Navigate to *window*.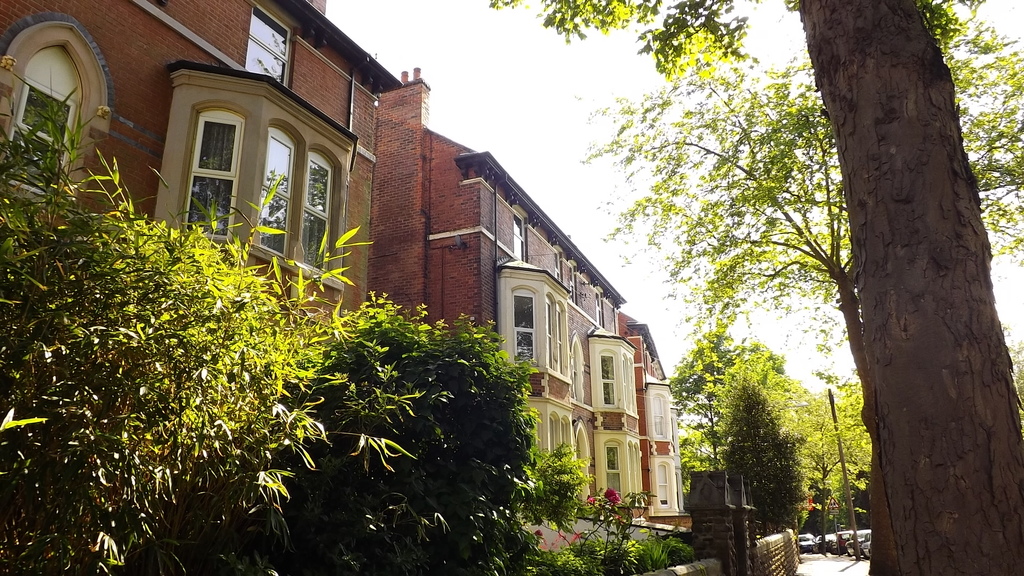
Navigation target: {"x1": 567, "y1": 268, "x2": 579, "y2": 305}.
